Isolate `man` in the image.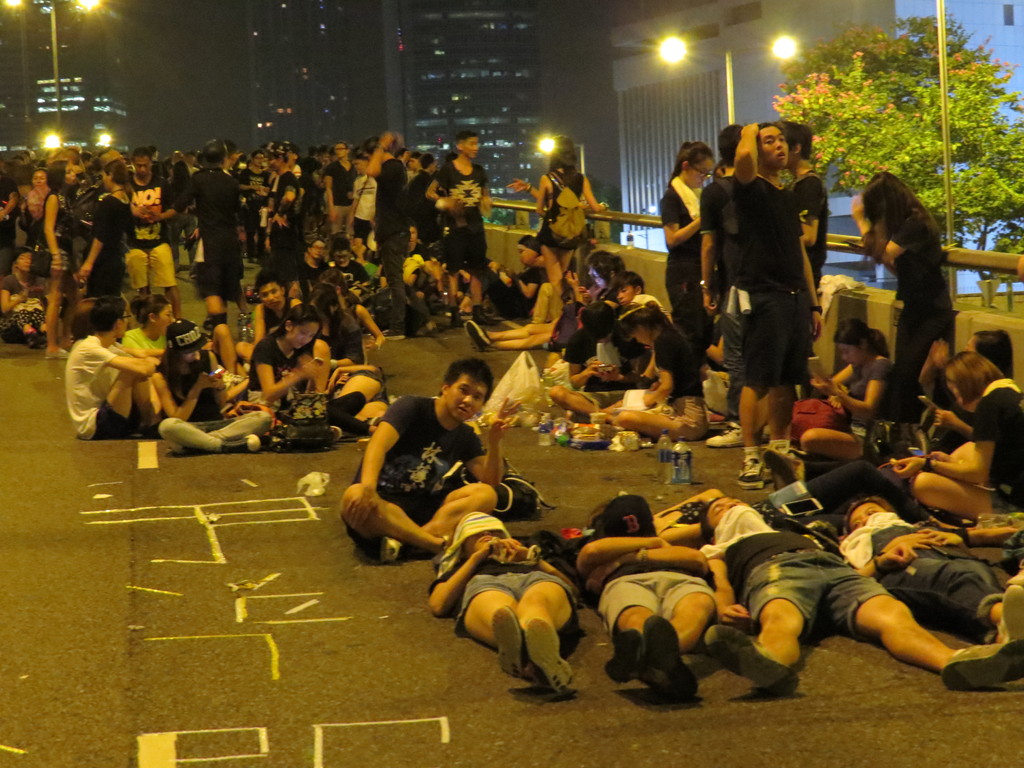
Isolated region: crop(425, 514, 579, 699).
